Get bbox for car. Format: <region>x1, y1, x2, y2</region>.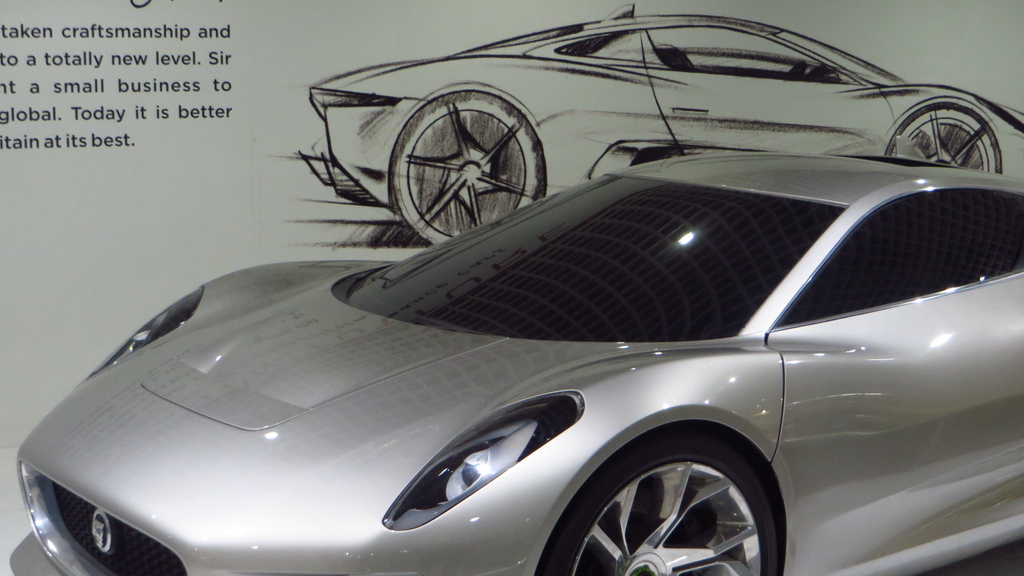
<region>308, 4, 1023, 247</region>.
